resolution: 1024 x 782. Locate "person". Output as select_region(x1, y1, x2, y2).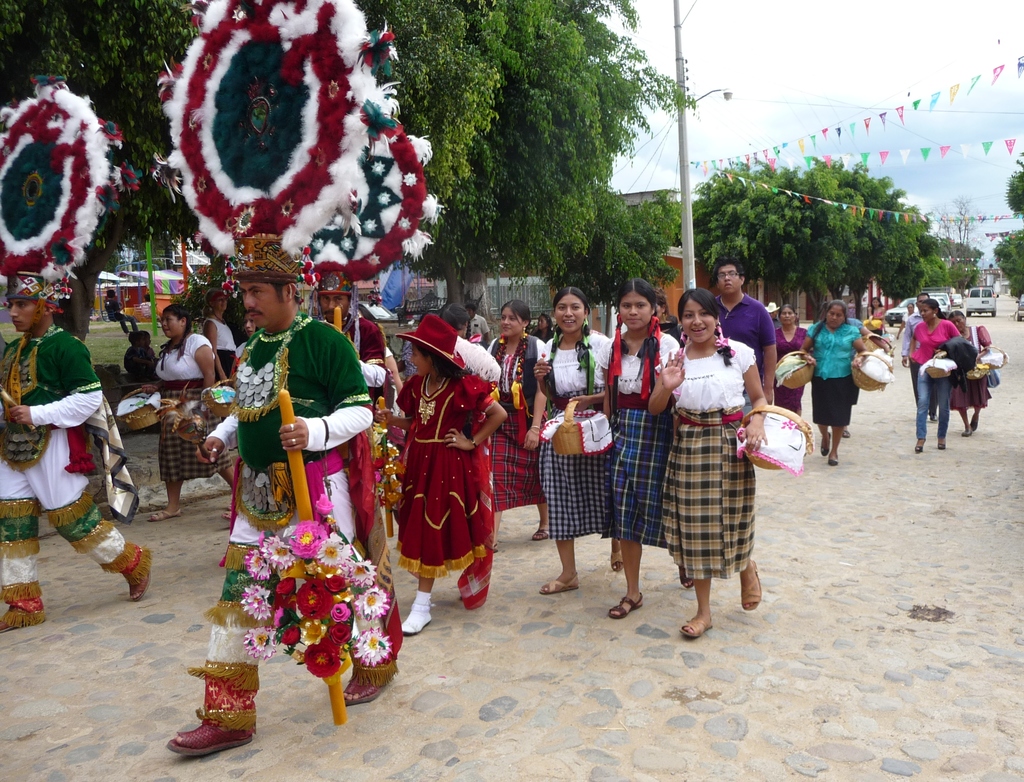
select_region(771, 306, 807, 420).
